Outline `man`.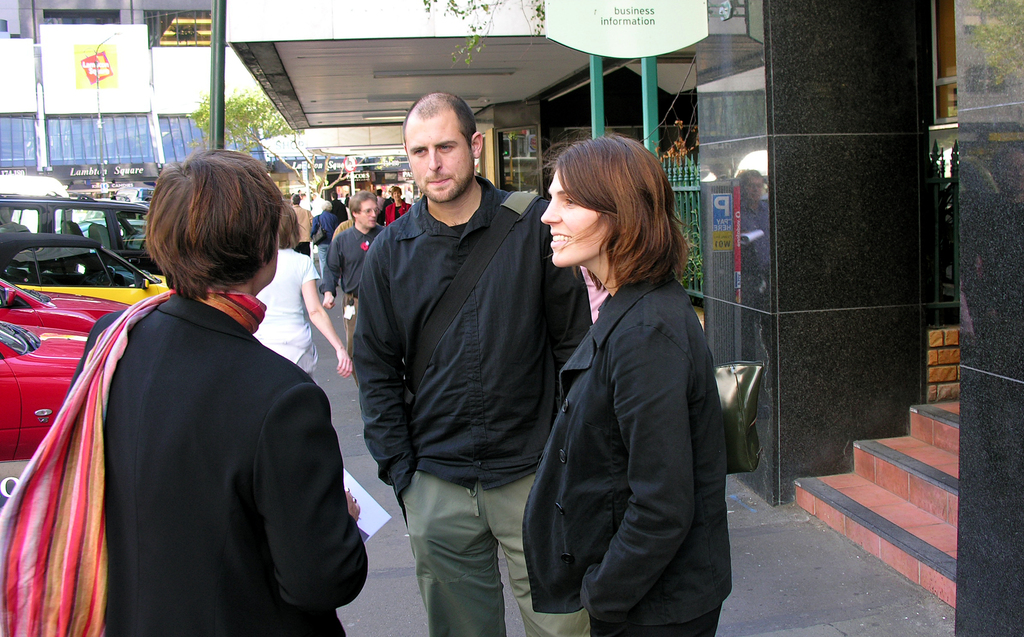
Outline: 317:189:388:373.
